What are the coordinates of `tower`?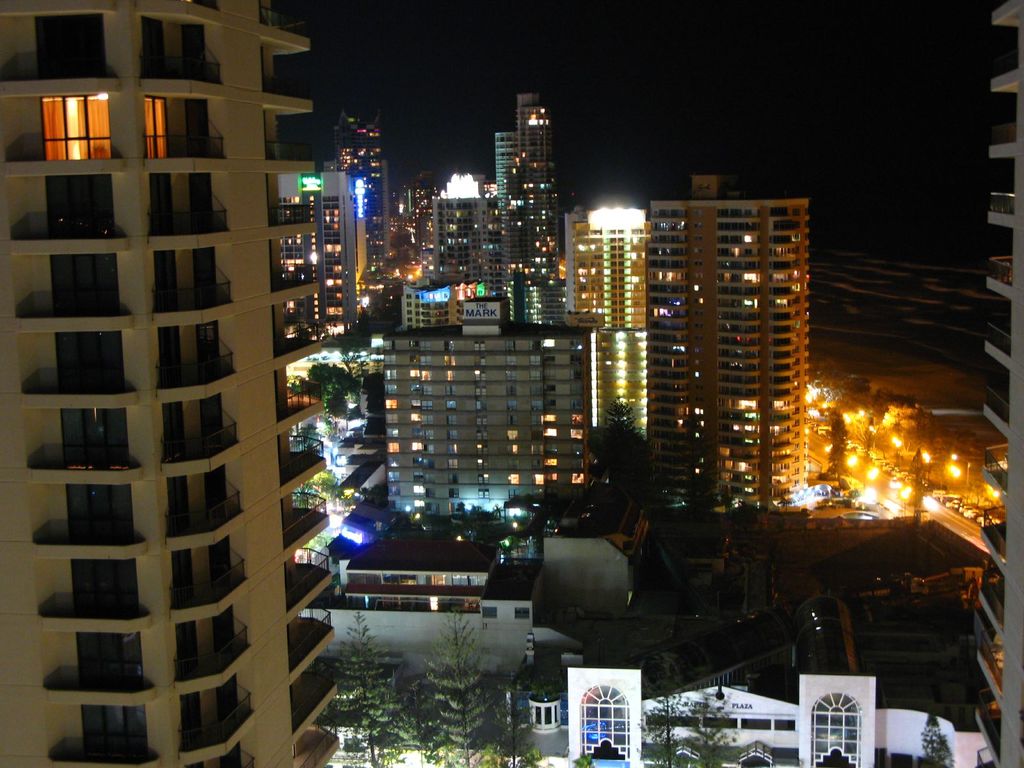
[x1=641, y1=161, x2=813, y2=519].
